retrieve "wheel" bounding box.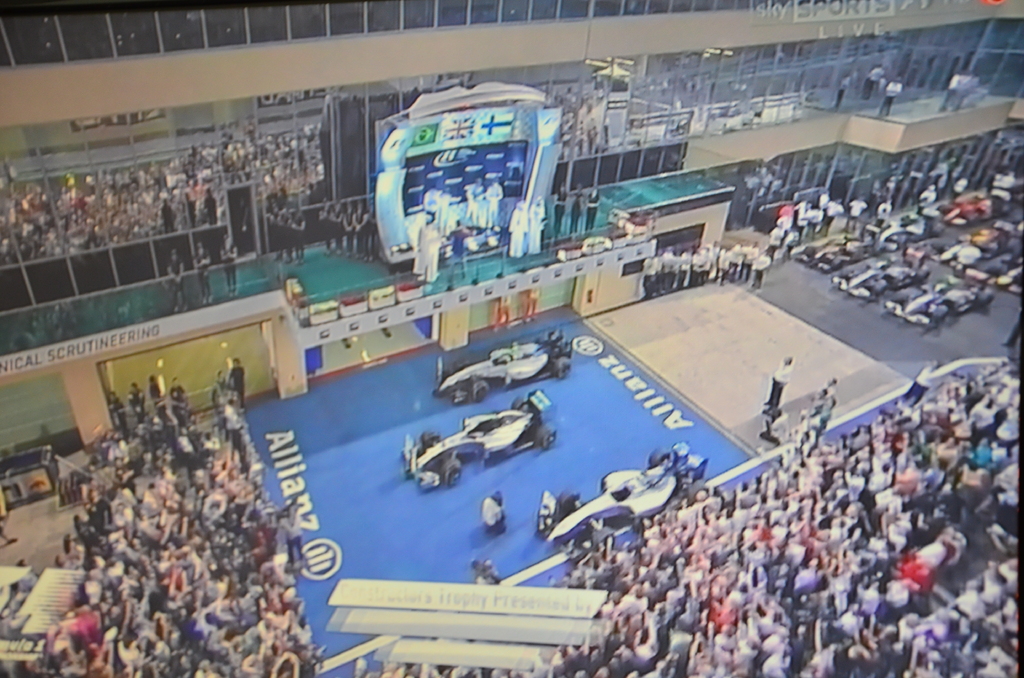
Bounding box: rect(509, 396, 527, 410).
